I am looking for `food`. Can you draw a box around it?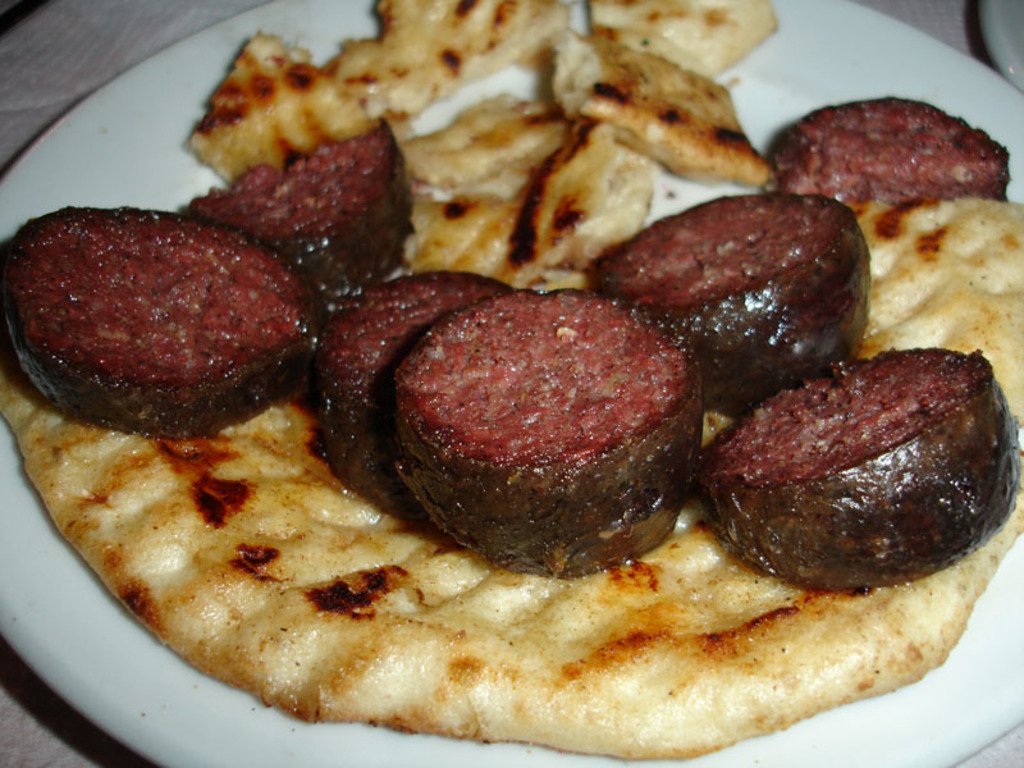
Sure, the bounding box is pyautogui.locateOnScreen(187, 0, 568, 182).
